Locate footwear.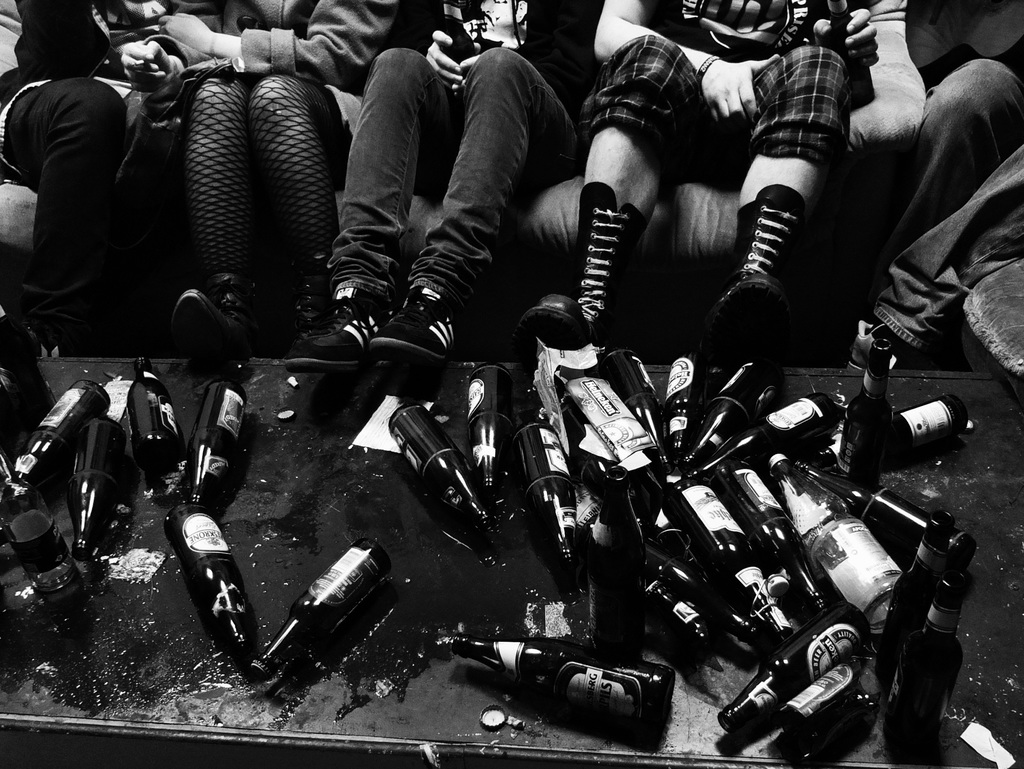
Bounding box: bbox=[279, 285, 390, 369].
